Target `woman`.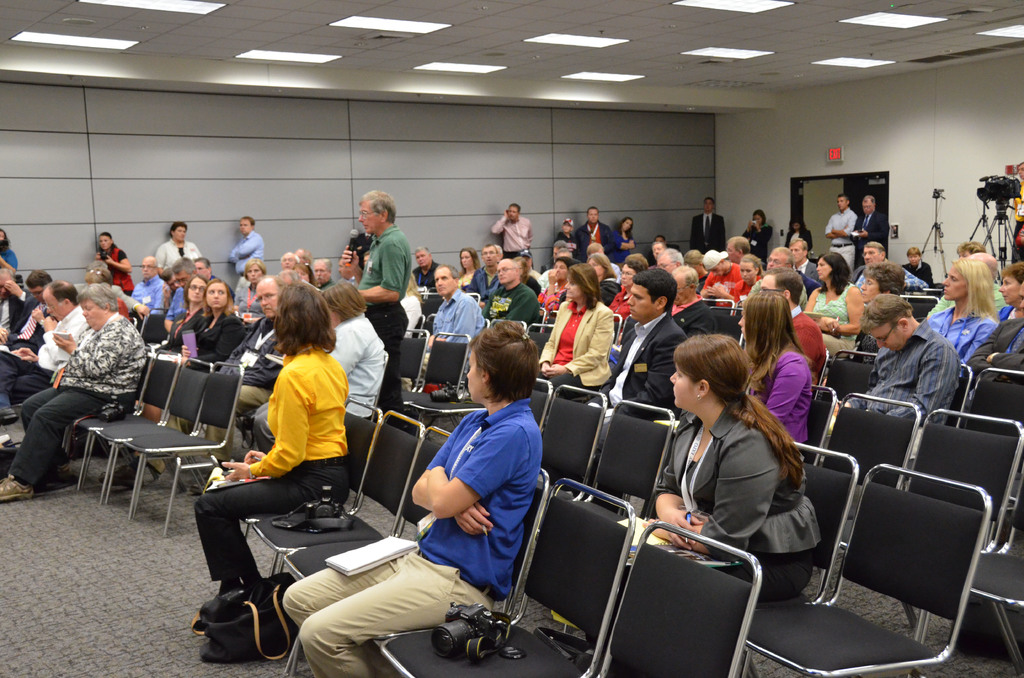
Target region: pyautogui.locateOnScreen(240, 259, 271, 315).
